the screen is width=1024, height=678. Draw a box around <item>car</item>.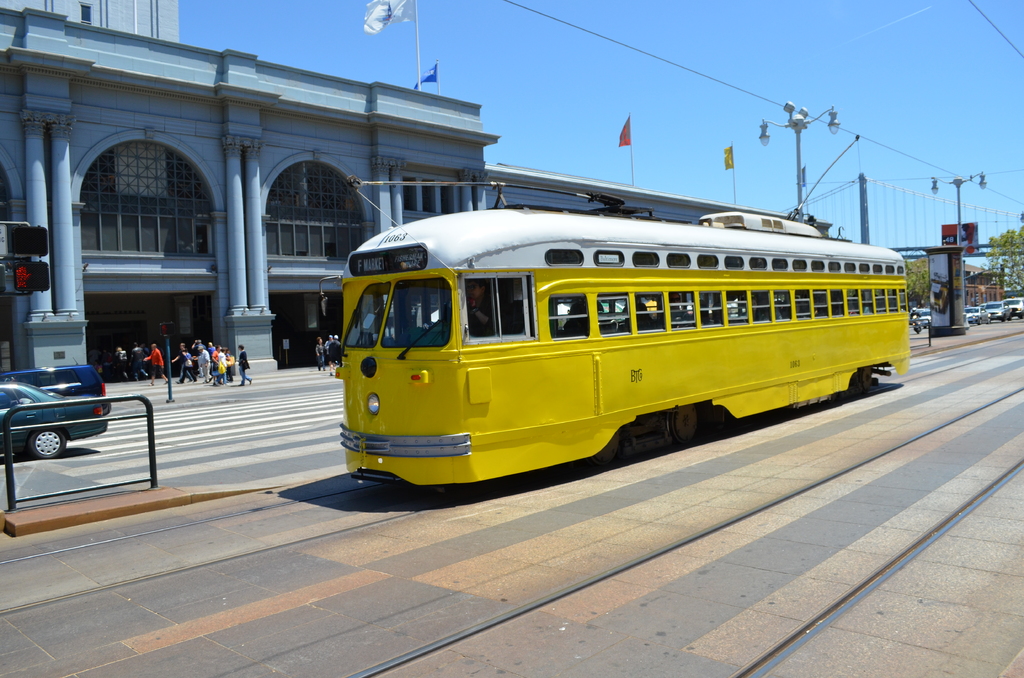
[0,361,111,412].
